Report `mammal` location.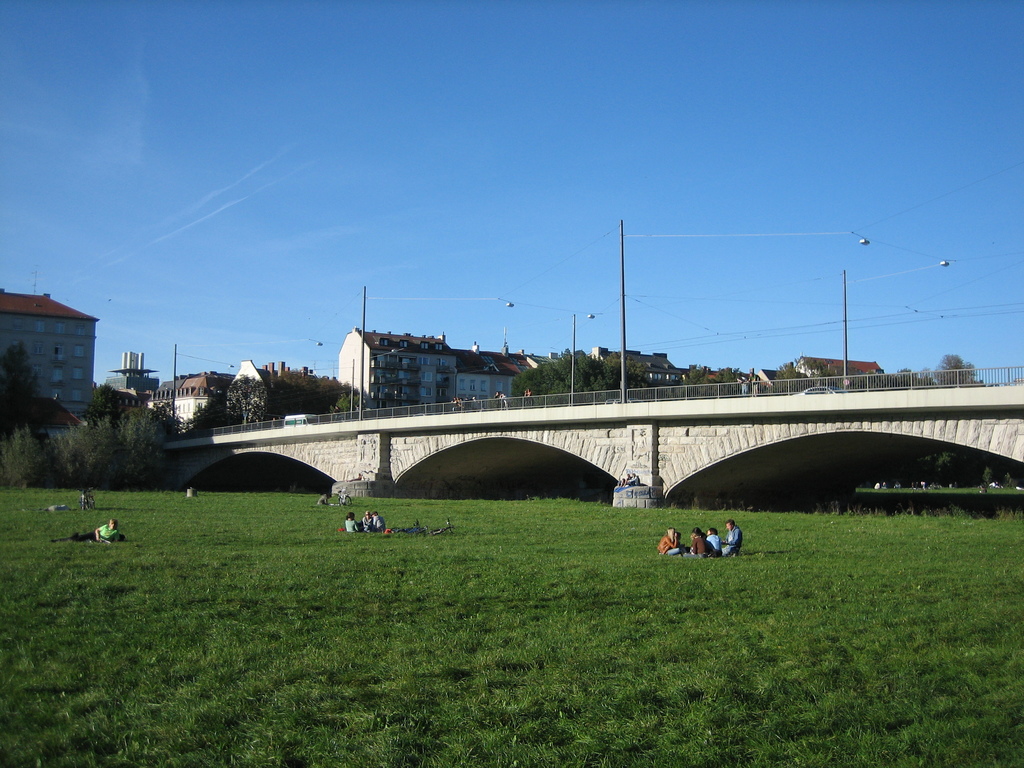
Report: 748, 365, 760, 396.
